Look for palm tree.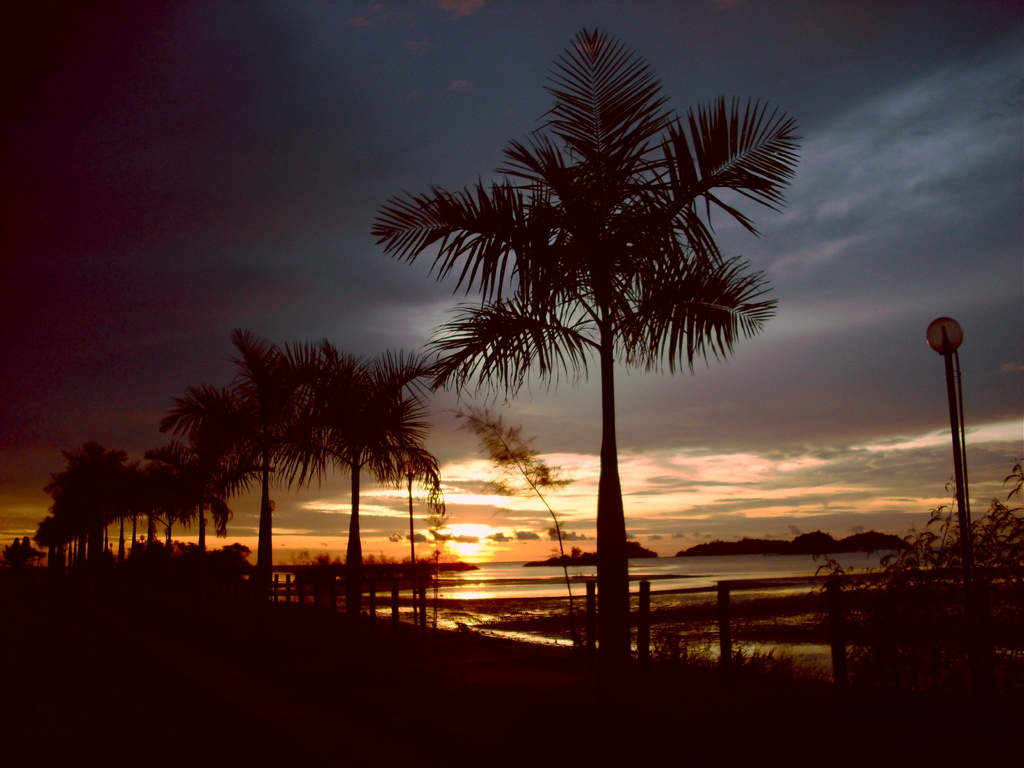
Found: crop(170, 405, 277, 588).
